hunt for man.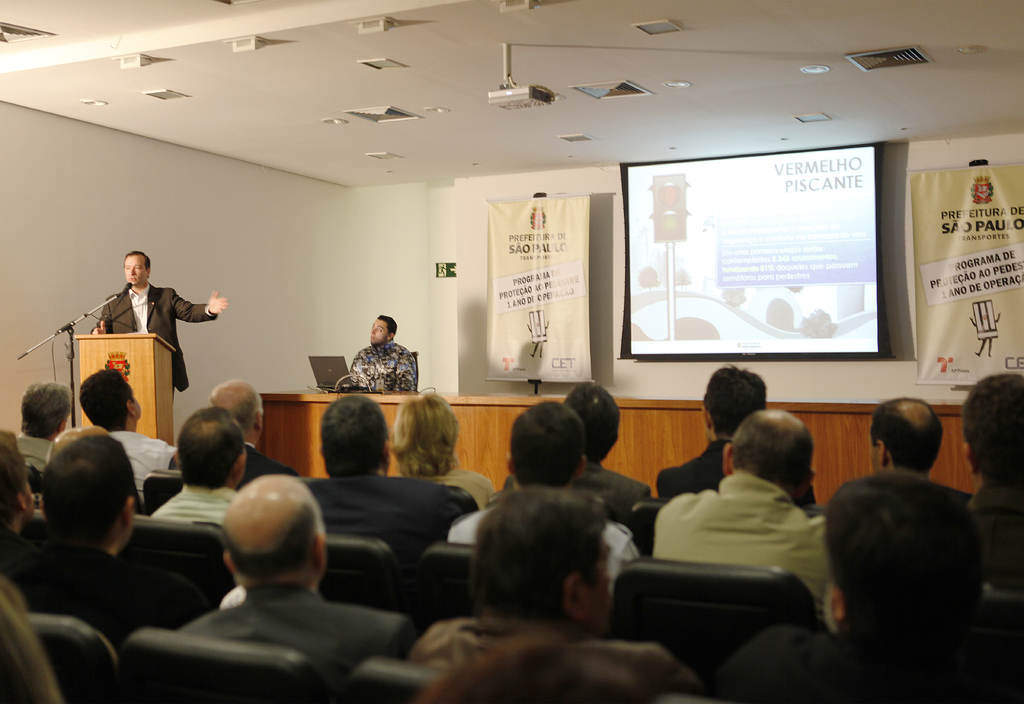
Hunted down at detection(0, 440, 39, 584).
